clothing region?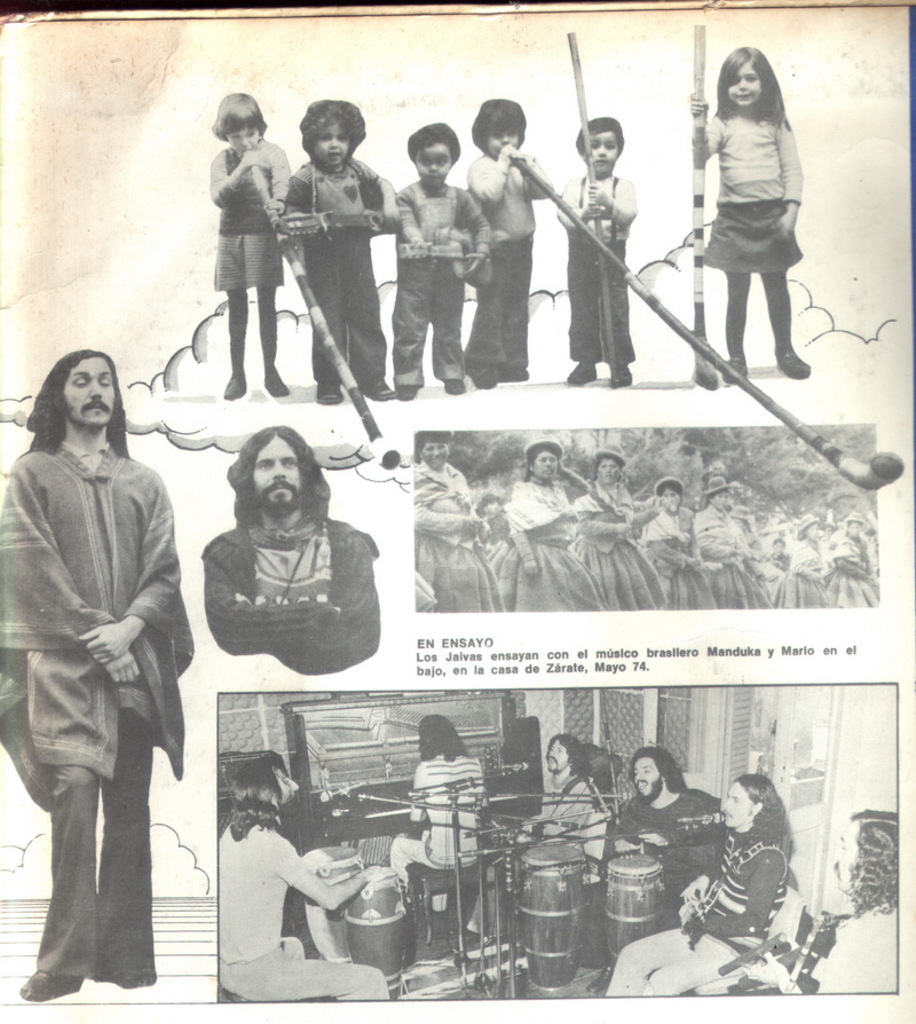
region(0, 447, 198, 988)
